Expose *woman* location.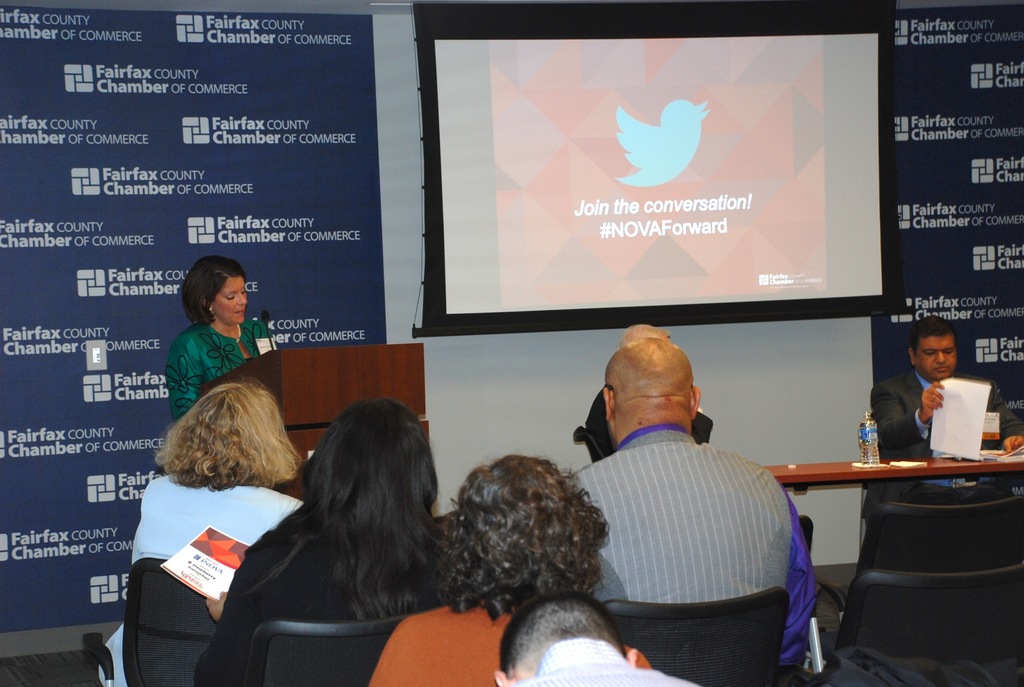
Exposed at 153/260/271/409.
